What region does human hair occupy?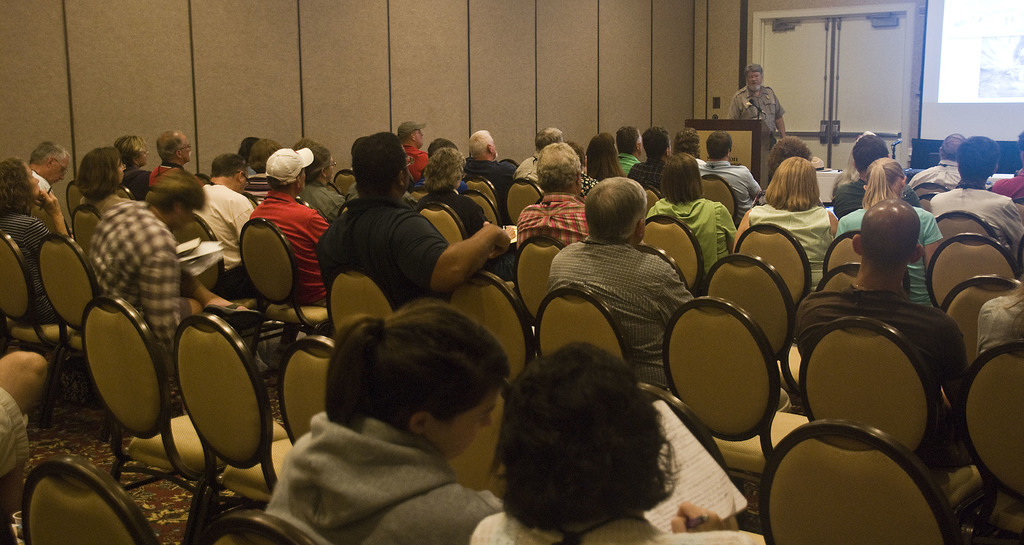
bbox(210, 150, 246, 180).
